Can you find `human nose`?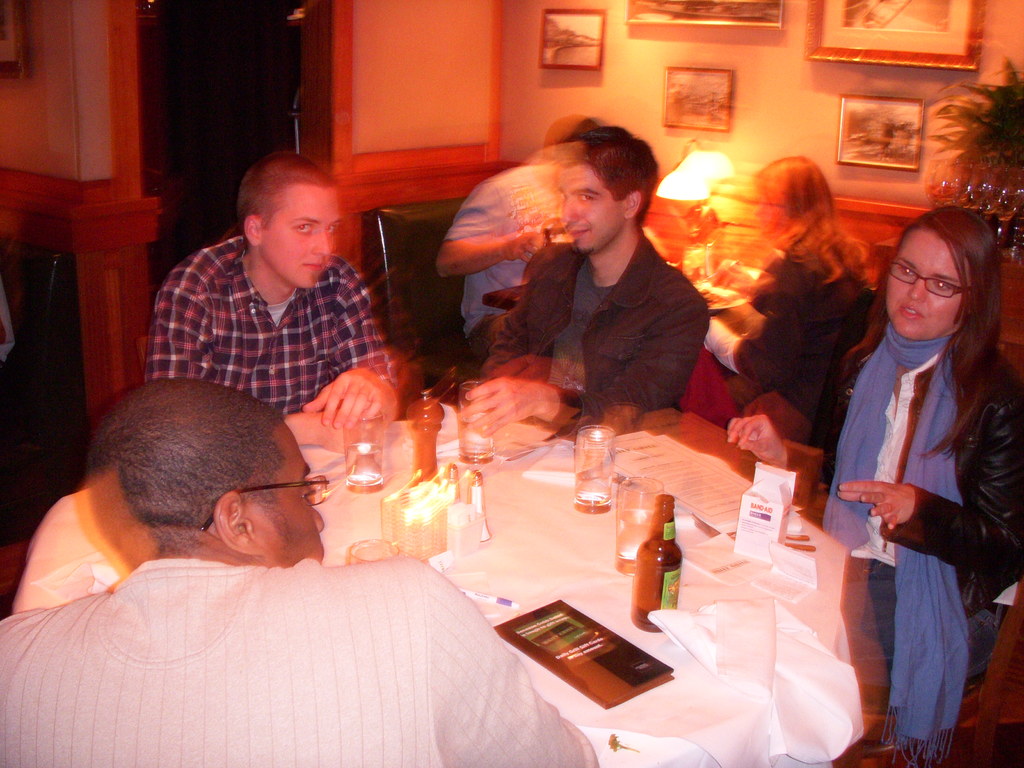
Yes, bounding box: [309,508,322,531].
